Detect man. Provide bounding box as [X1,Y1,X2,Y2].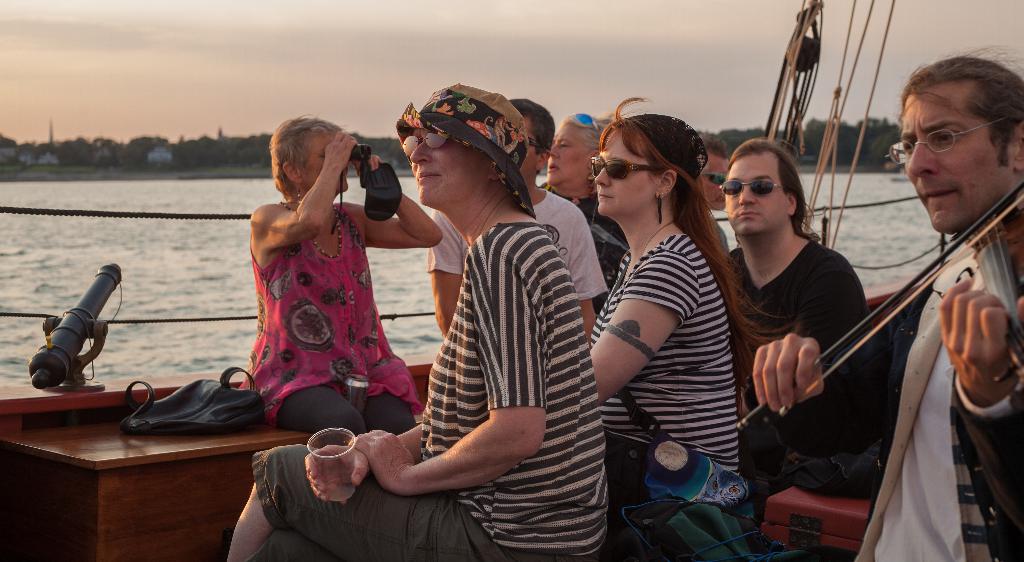
[742,47,1023,558].
